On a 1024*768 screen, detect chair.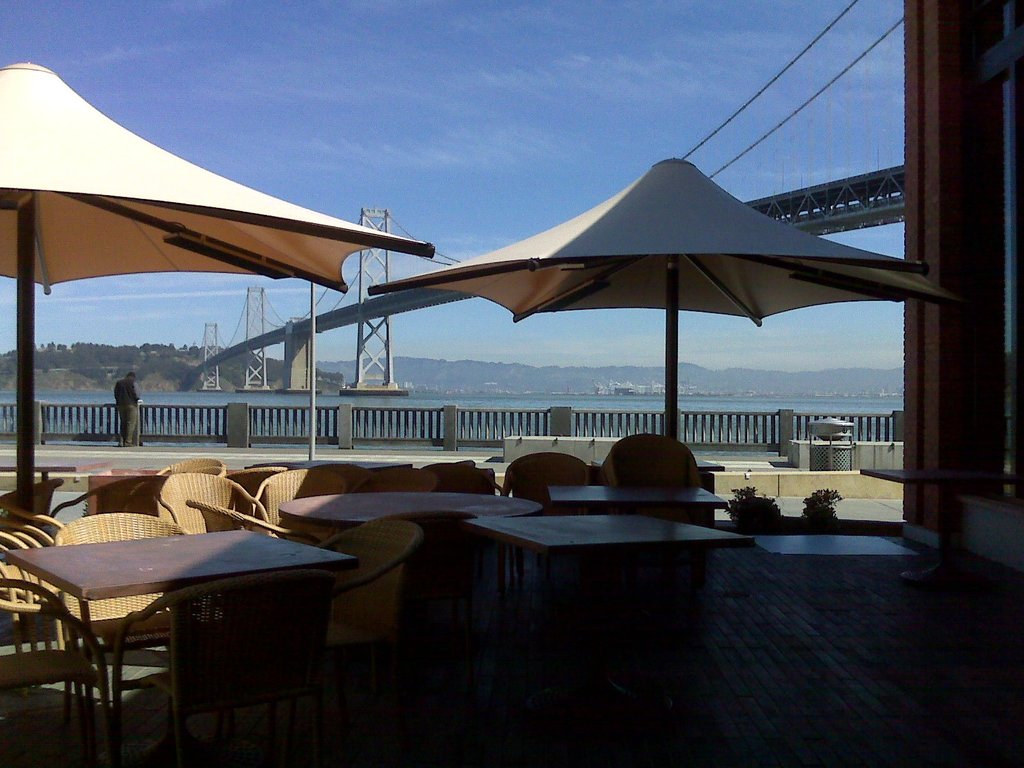
rect(252, 463, 345, 546).
